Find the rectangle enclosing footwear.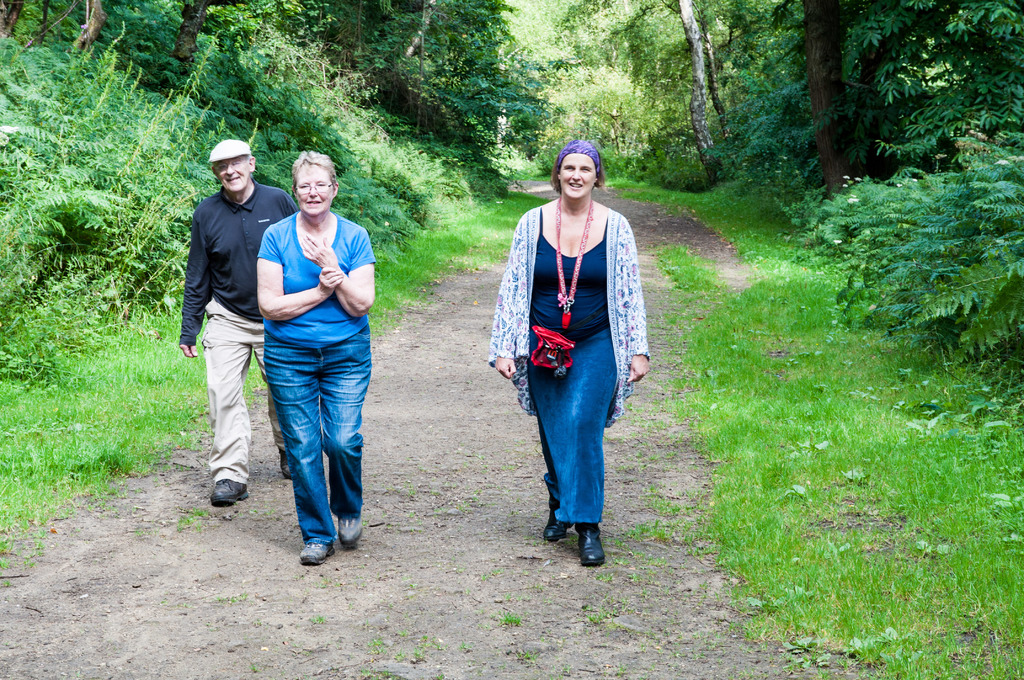
{"x1": 573, "y1": 521, "x2": 602, "y2": 566}.
